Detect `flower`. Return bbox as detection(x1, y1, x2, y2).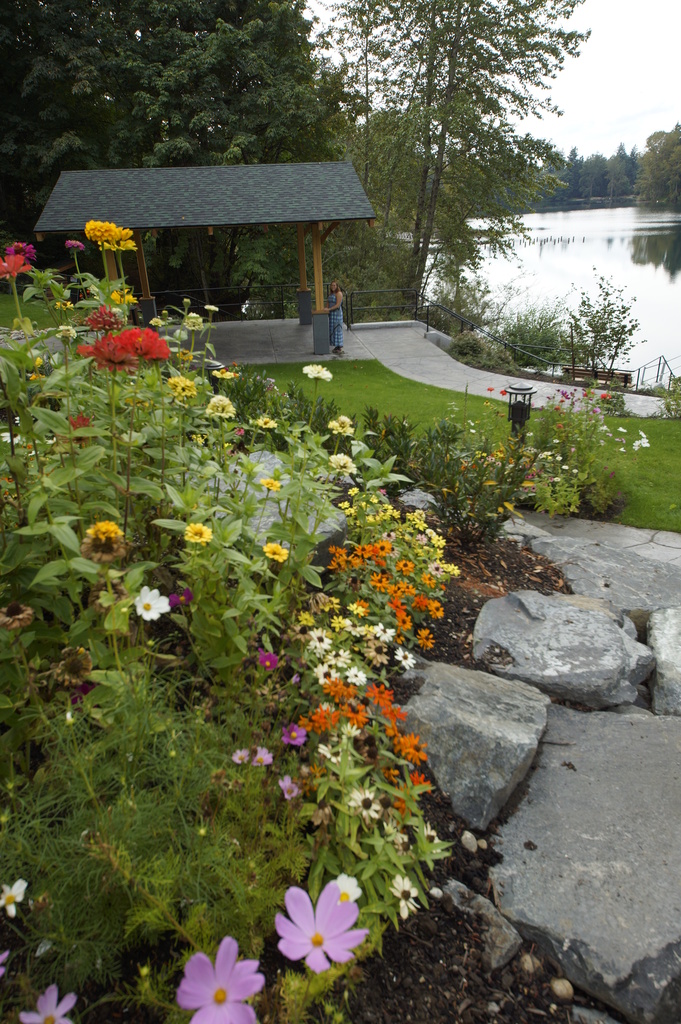
detection(392, 875, 424, 924).
